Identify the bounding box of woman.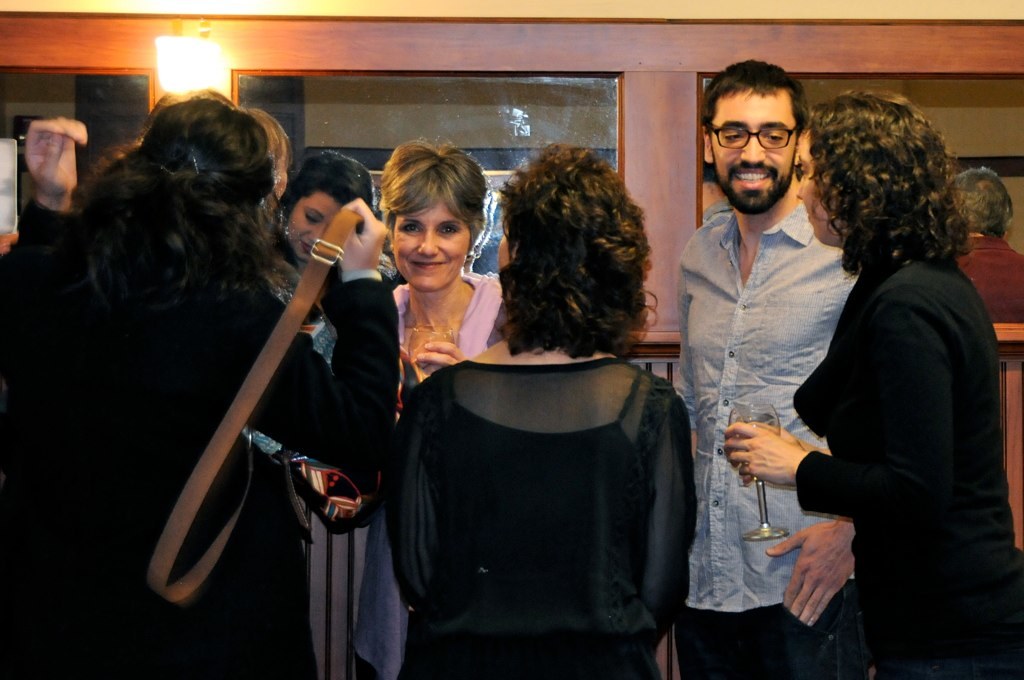
x1=778 y1=89 x2=1011 y2=673.
